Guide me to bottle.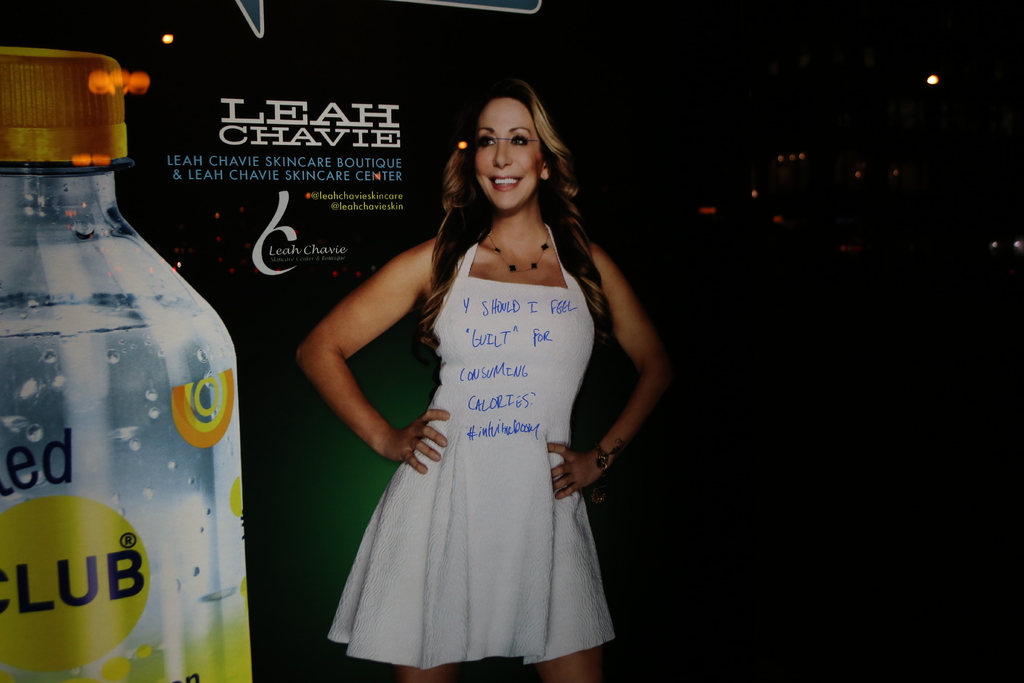
Guidance: locate(1, 38, 246, 682).
